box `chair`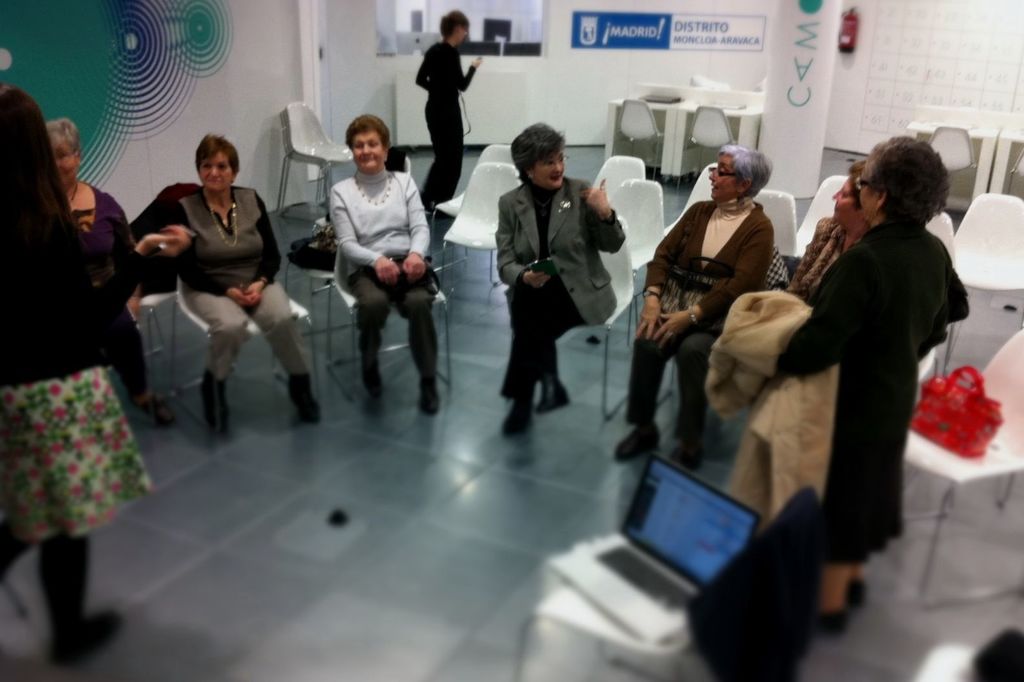
box(426, 145, 522, 276)
